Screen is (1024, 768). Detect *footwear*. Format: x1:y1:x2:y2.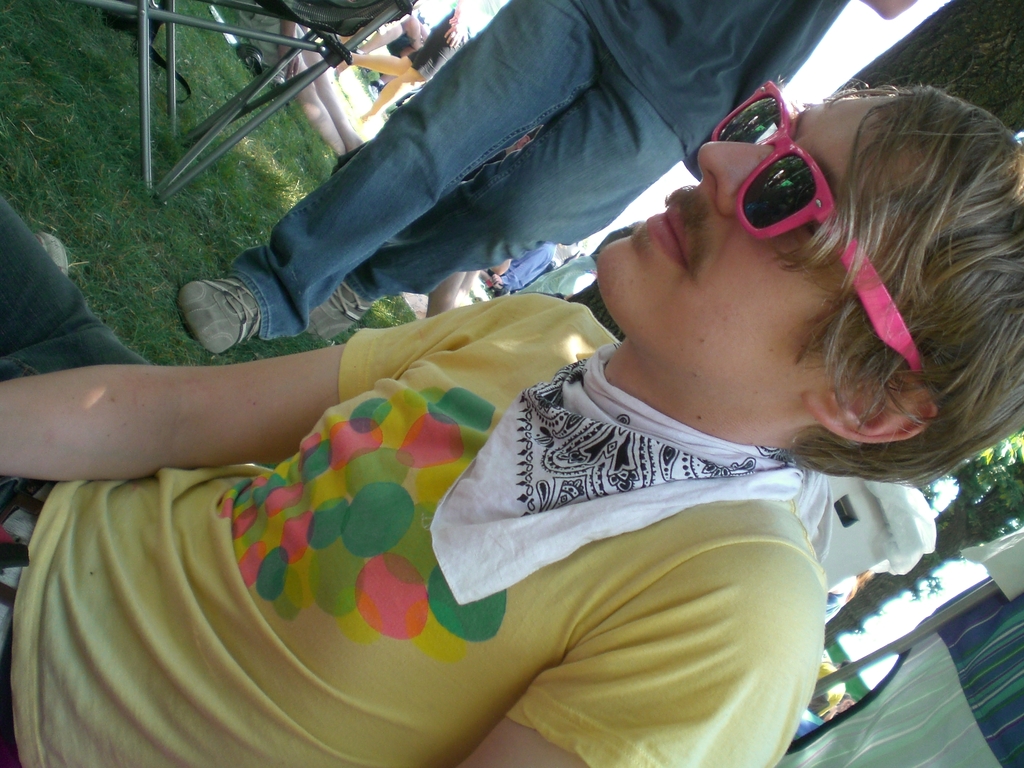
162:250:264:345.
